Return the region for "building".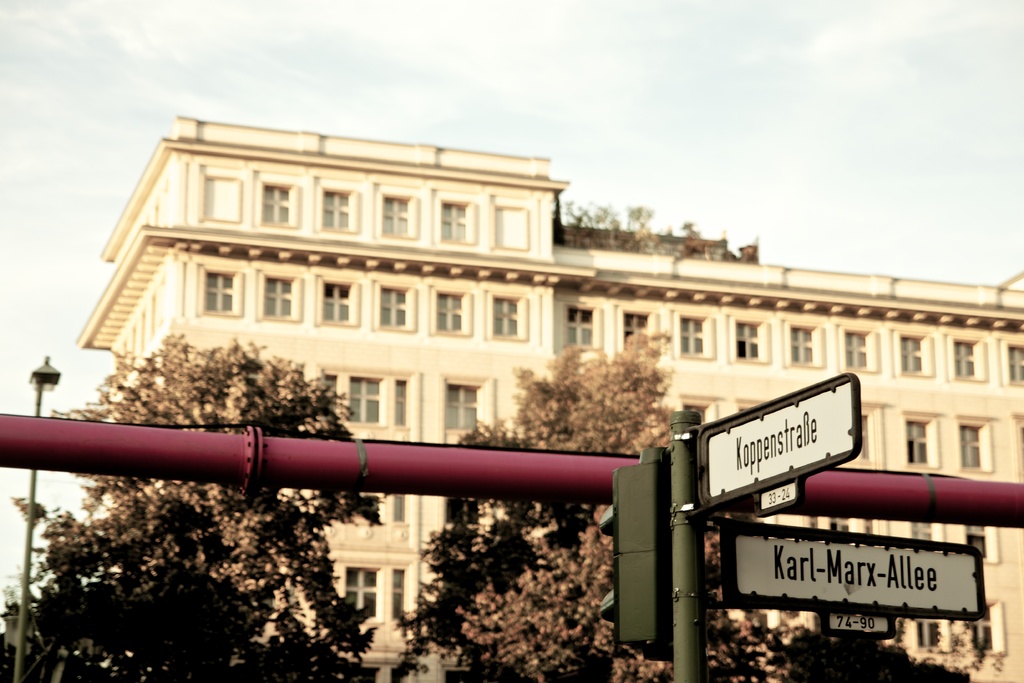
(78, 144, 1023, 682).
